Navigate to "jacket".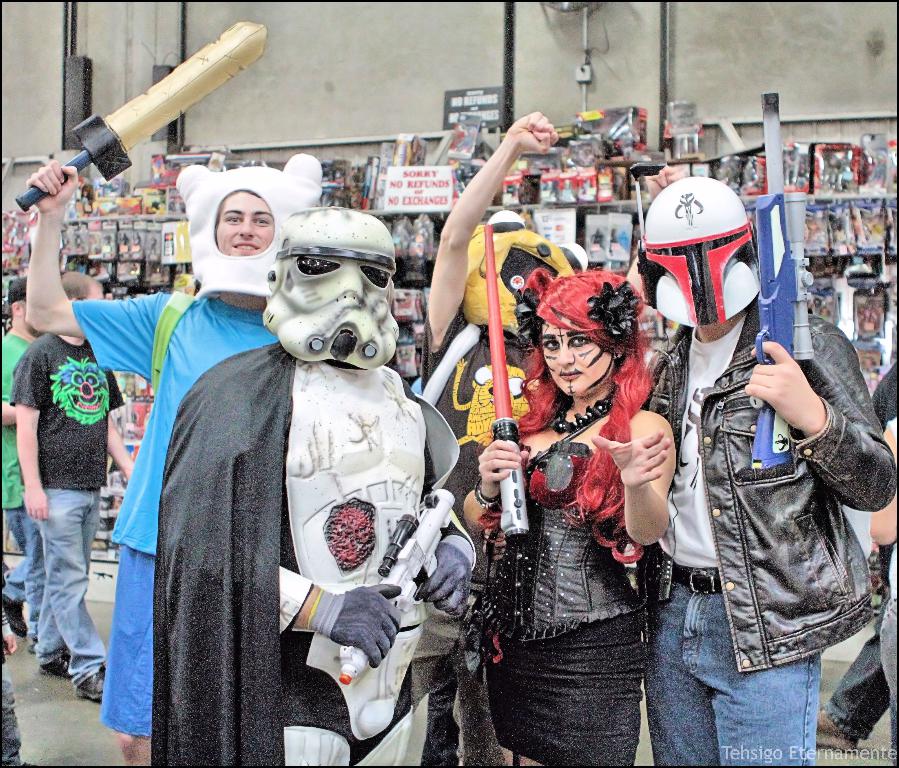
Navigation target: 624, 257, 872, 640.
